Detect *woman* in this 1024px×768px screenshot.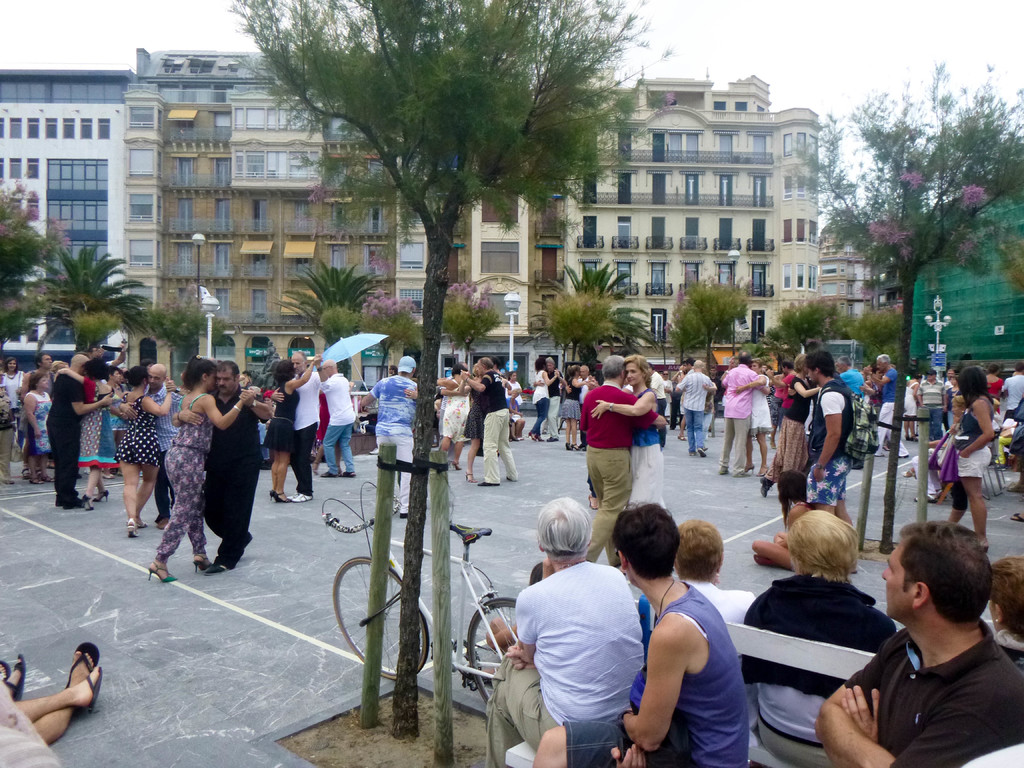
Detection: l=862, t=364, r=884, b=410.
